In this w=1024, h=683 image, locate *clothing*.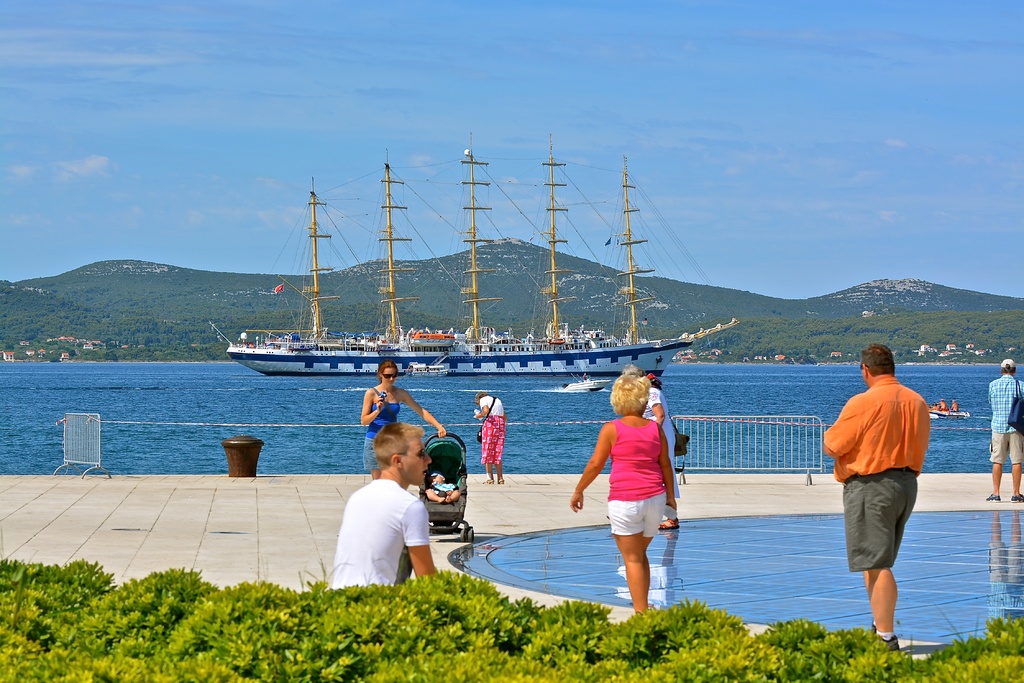
Bounding box: [604, 417, 669, 542].
